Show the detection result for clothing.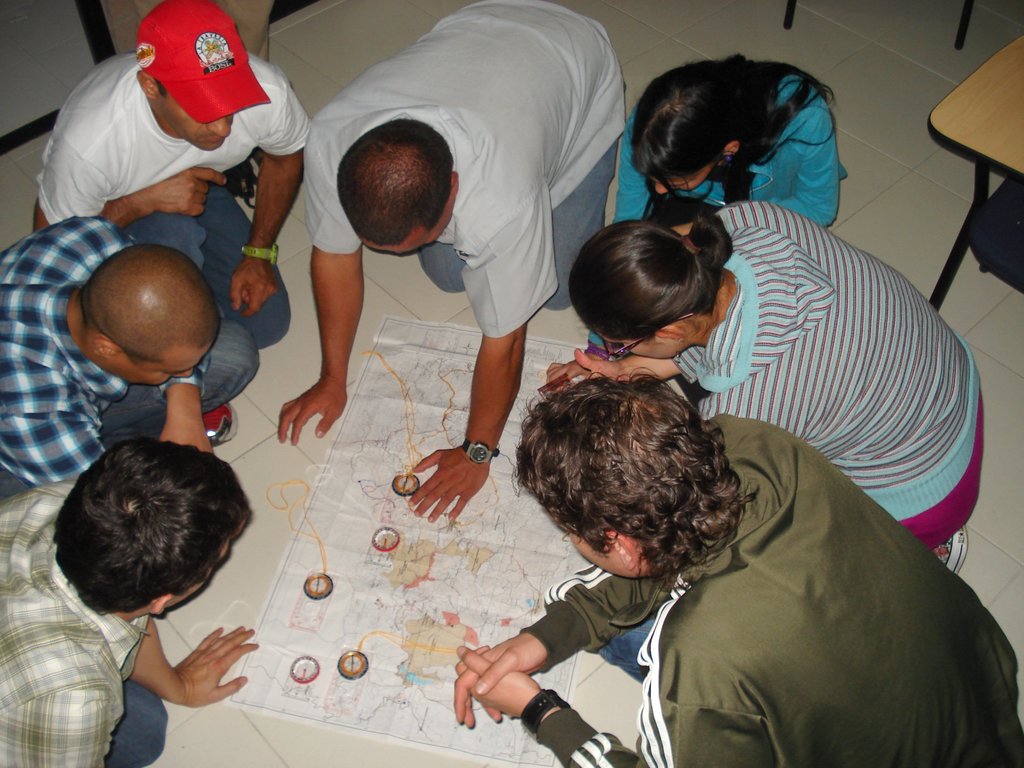
bbox(0, 214, 211, 483).
